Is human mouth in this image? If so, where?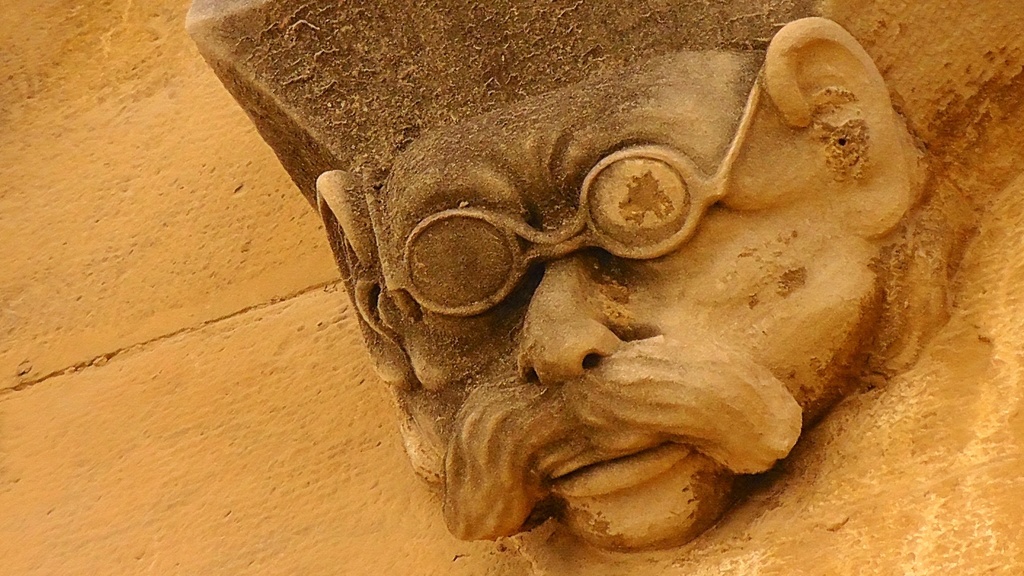
Yes, at box(535, 406, 697, 510).
